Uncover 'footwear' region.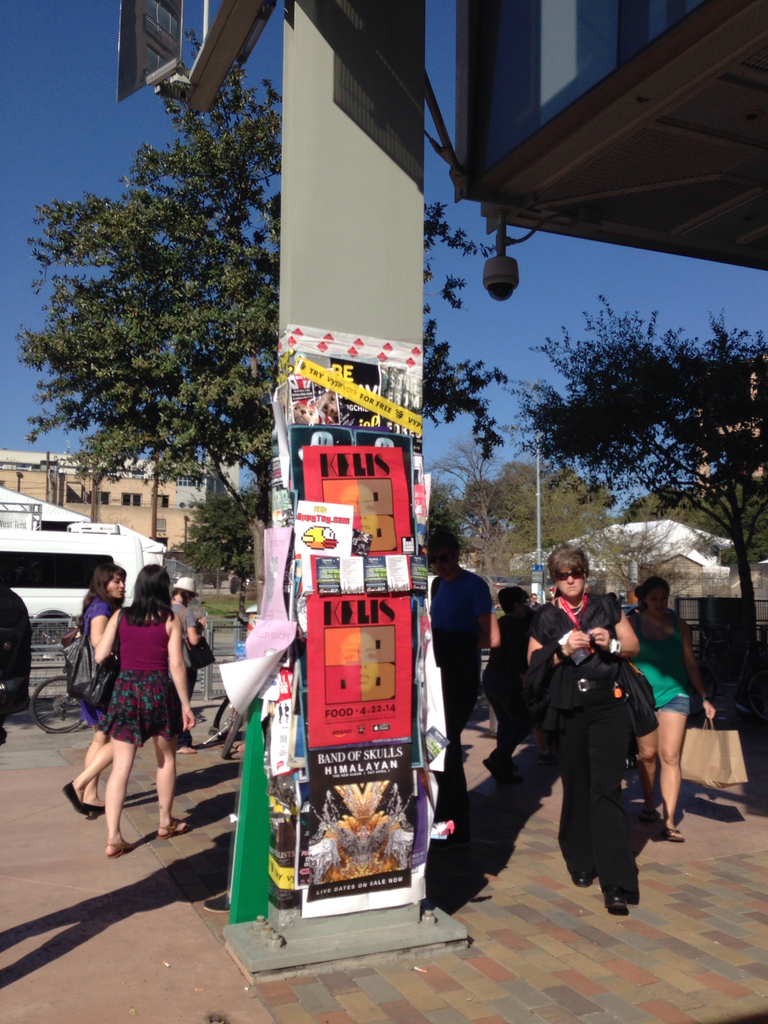
Uncovered: {"x1": 79, "y1": 800, "x2": 104, "y2": 817}.
